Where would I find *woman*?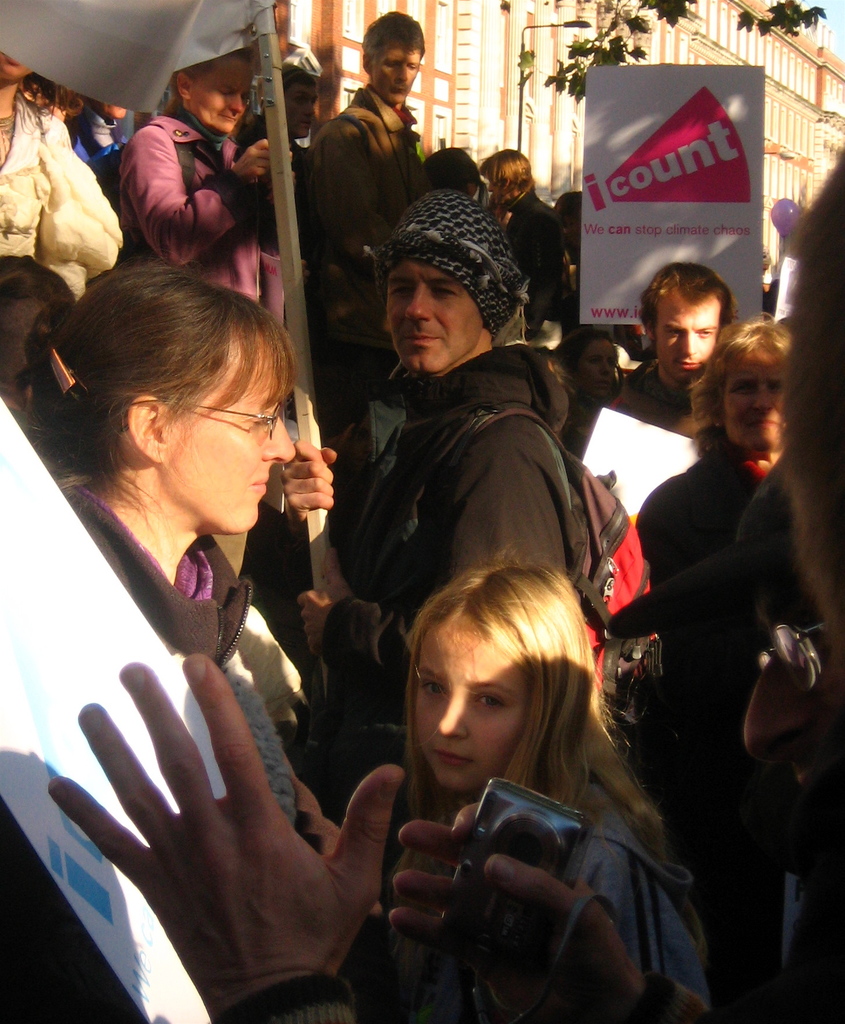
At bbox(129, 43, 290, 317).
